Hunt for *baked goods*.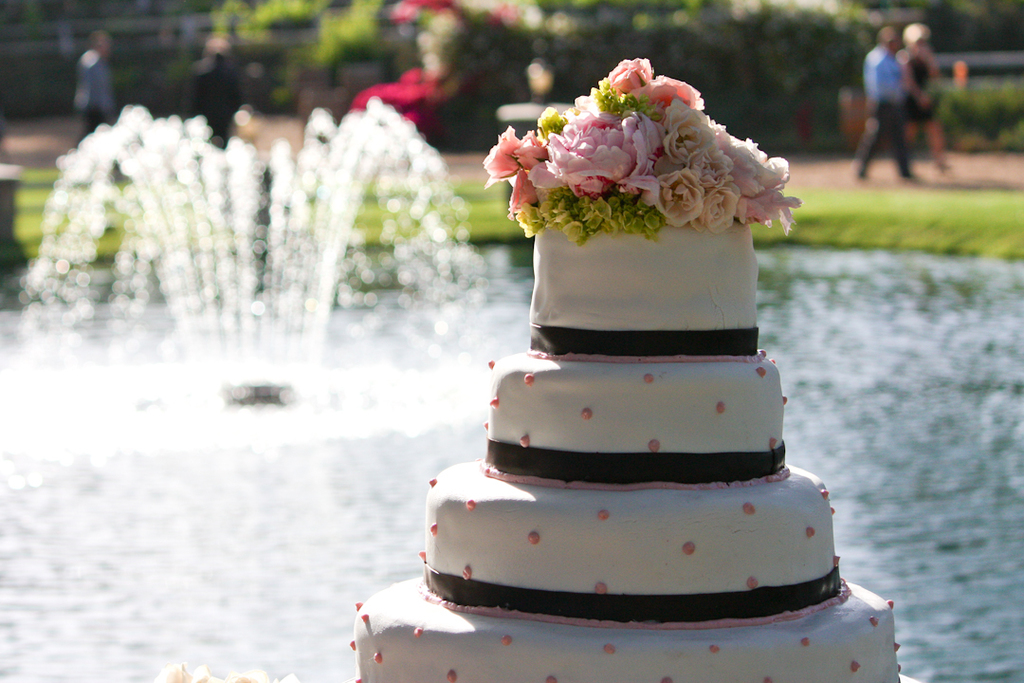
Hunted down at l=415, t=213, r=839, b=628.
